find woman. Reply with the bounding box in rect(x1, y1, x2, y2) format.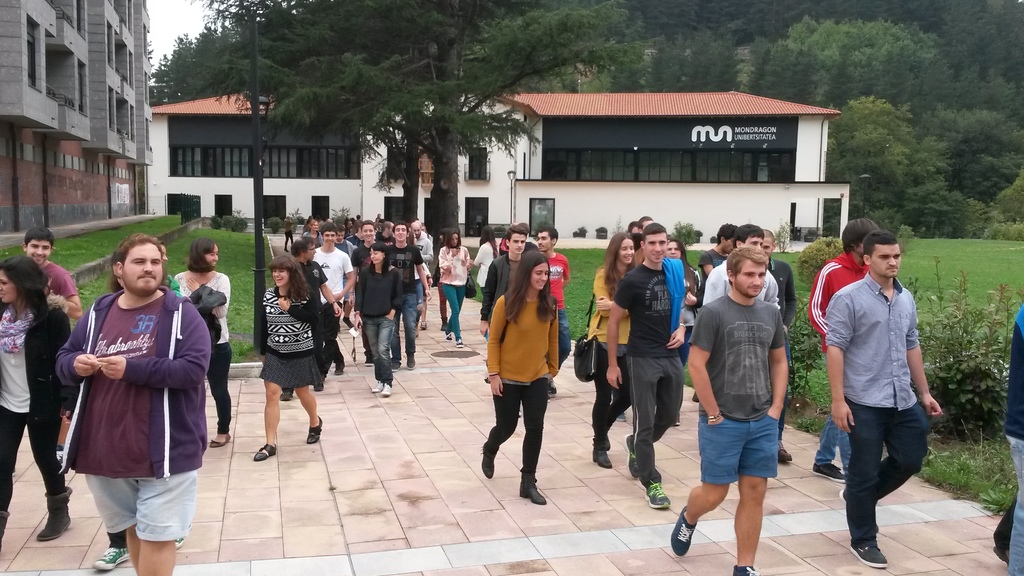
rect(354, 241, 406, 394).
